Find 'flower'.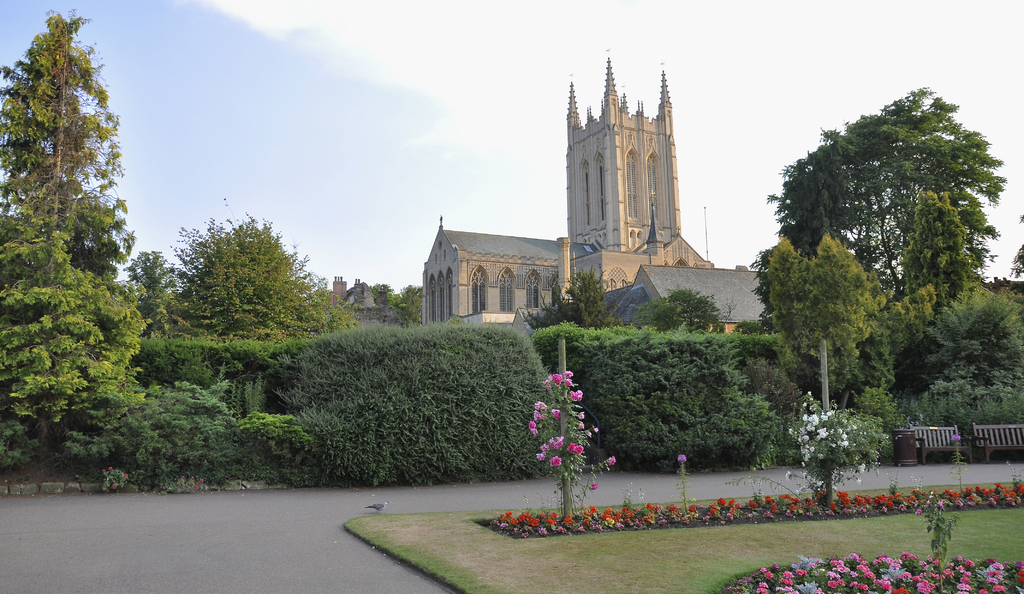
552, 408, 559, 420.
